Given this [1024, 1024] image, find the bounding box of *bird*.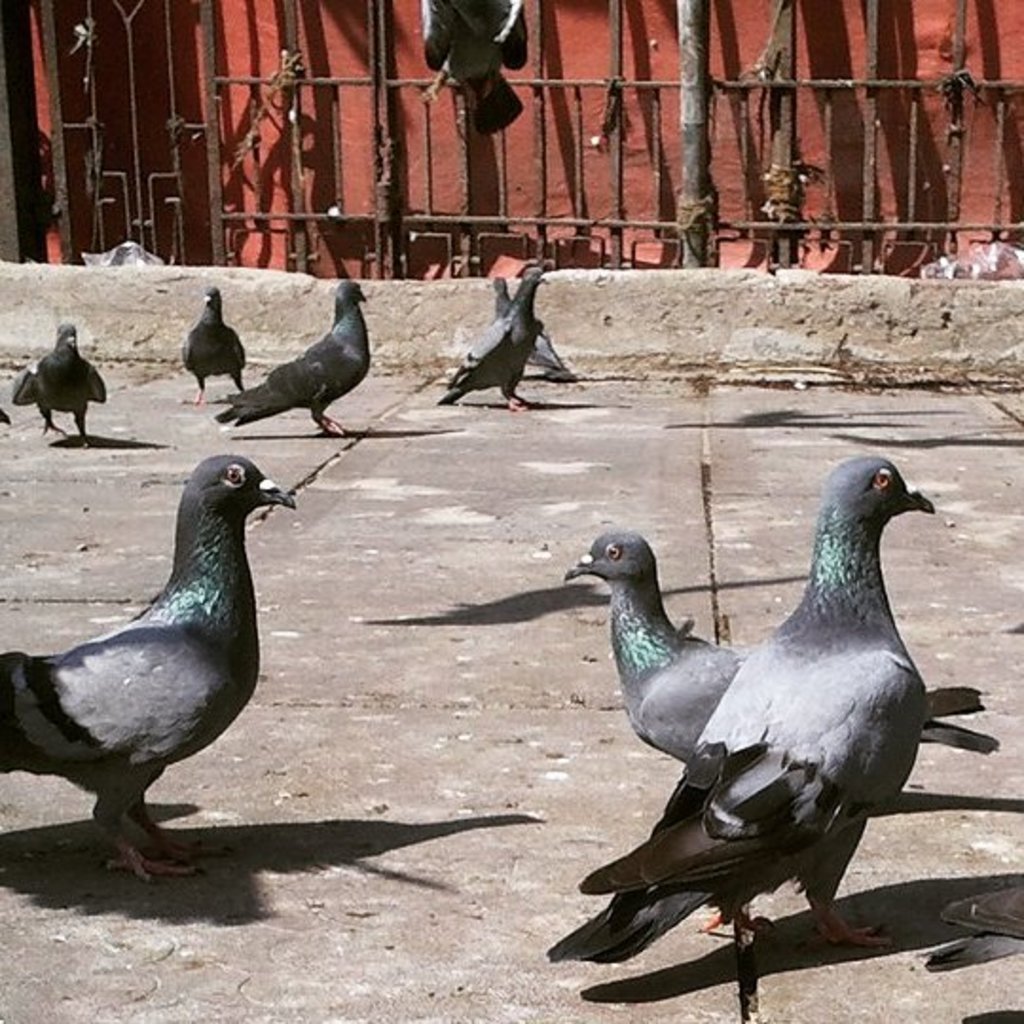
<region>558, 529, 1018, 840</region>.
